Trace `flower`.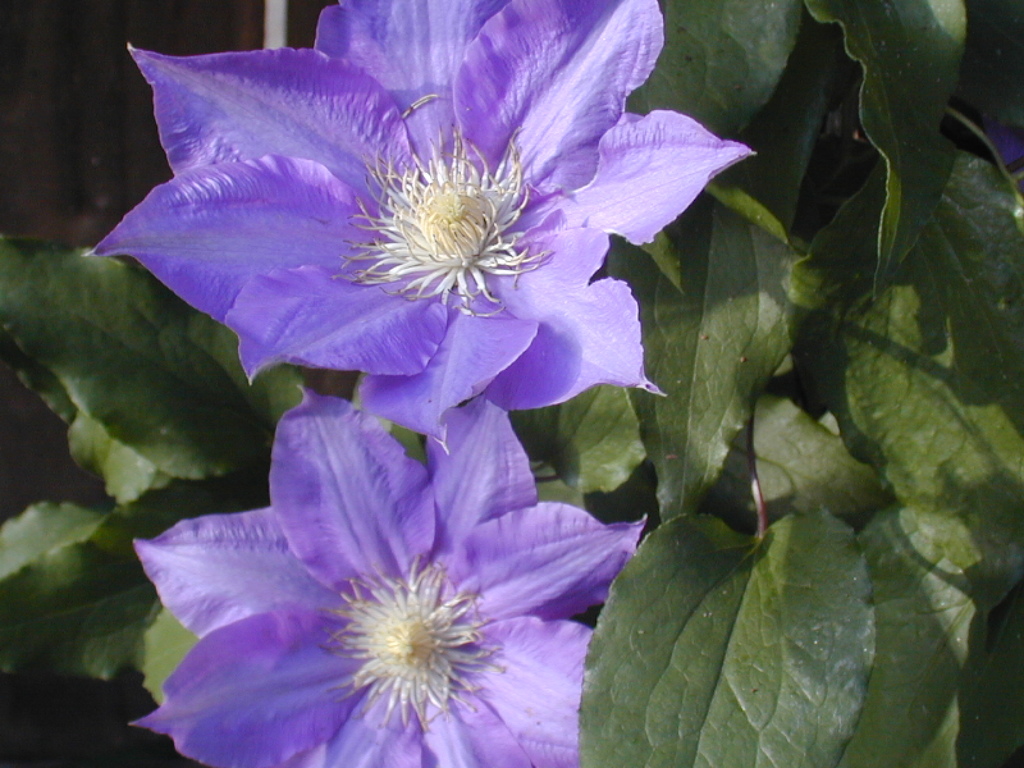
Traced to x1=91 y1=0 x2=757 y2=452.
